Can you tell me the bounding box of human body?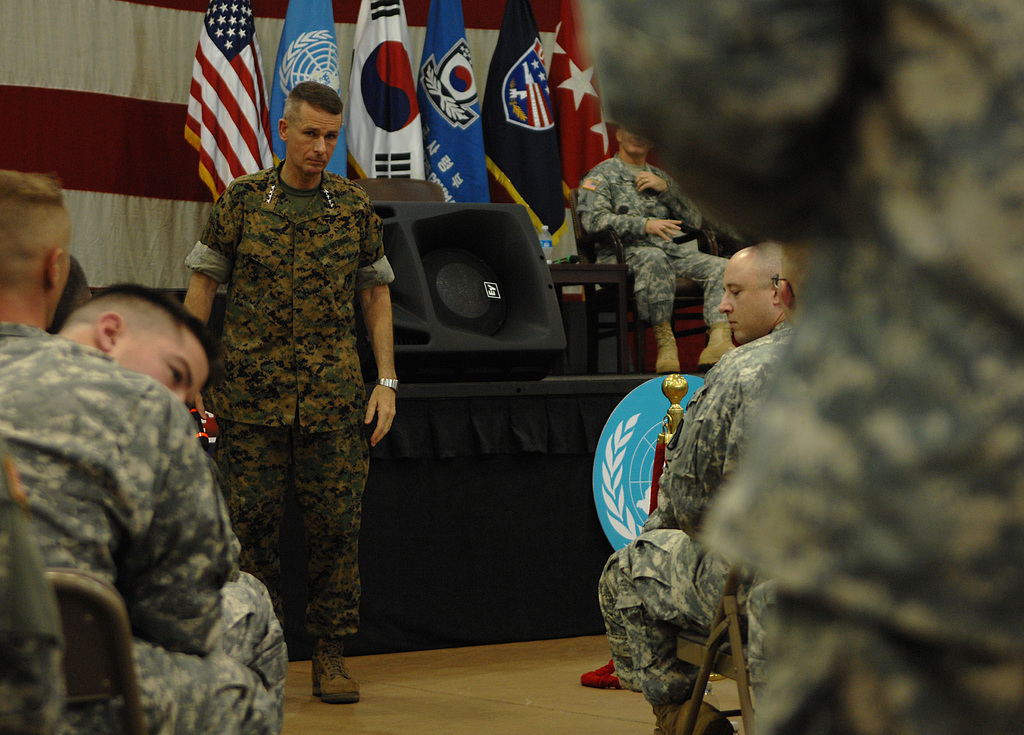
596:241:779:689.
